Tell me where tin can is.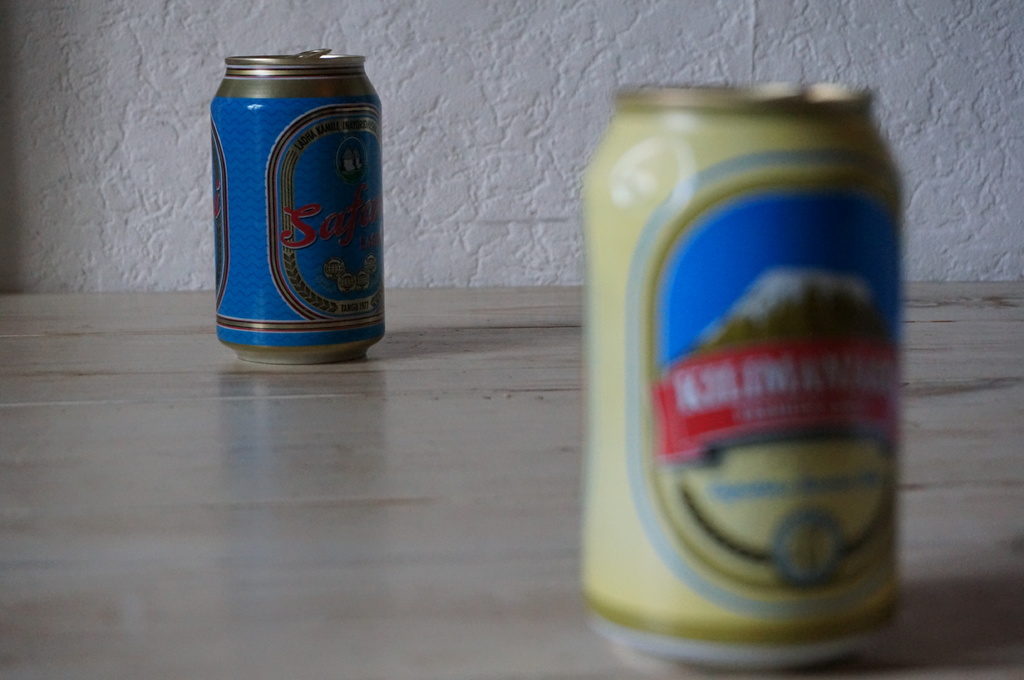
tin can is at (577, 81, 905, 667).
